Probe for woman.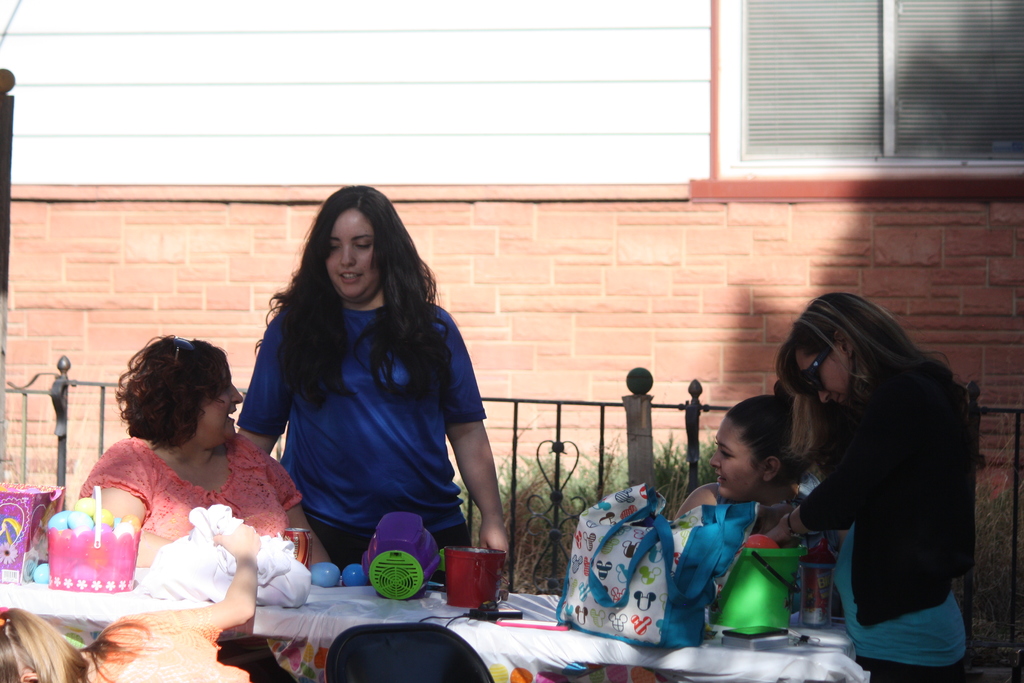
Probe result: [x1=75, y1=331, x2=342, y2=572].
